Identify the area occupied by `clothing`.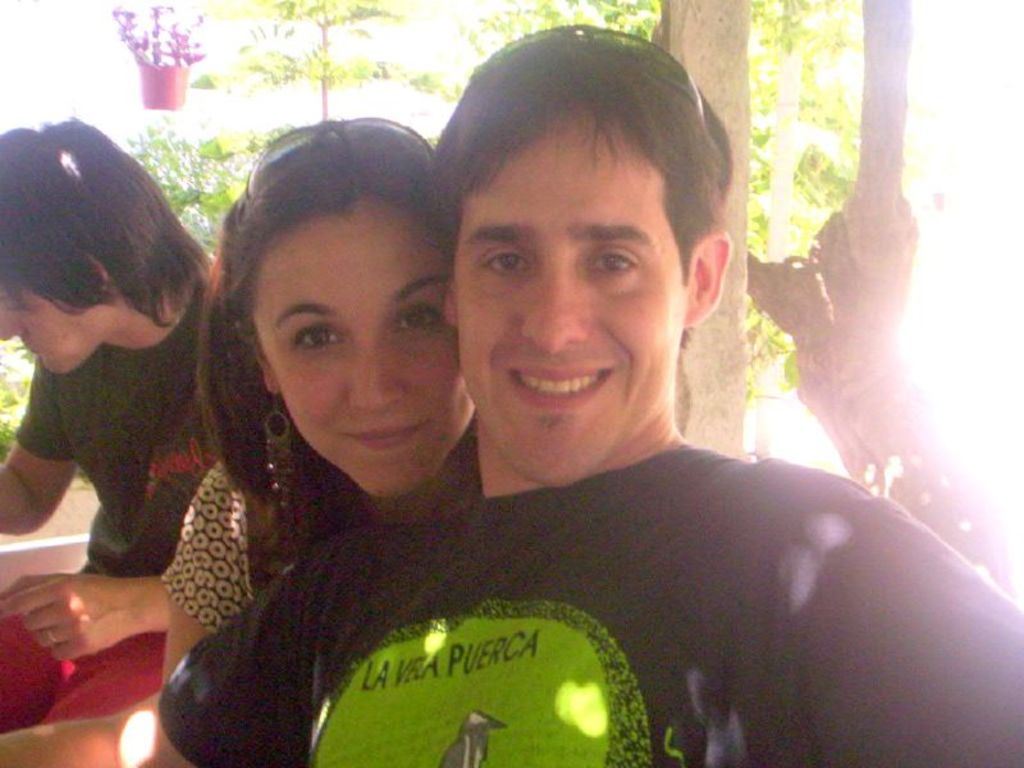
Area: BBox(151, 369, 998, 767).
